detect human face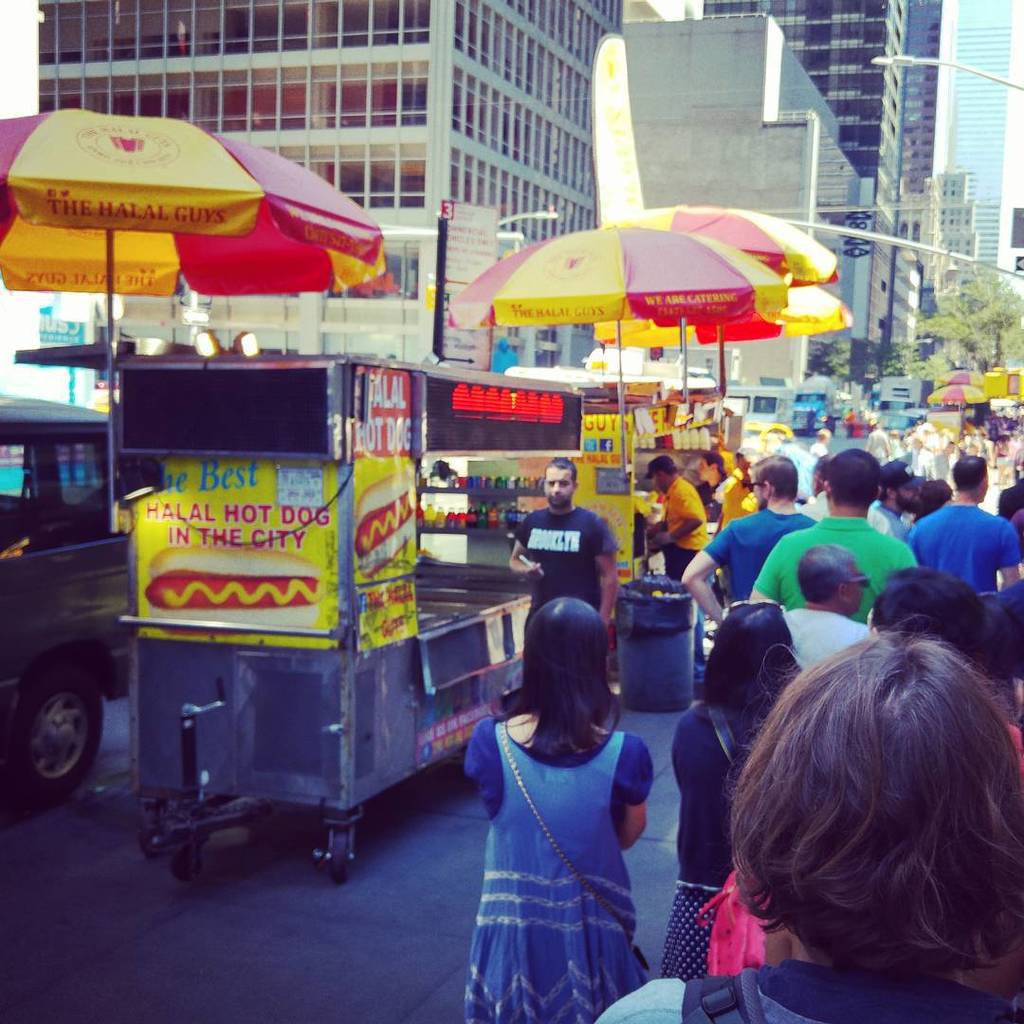
(left=656, top=470, right=670, bottom=492)
